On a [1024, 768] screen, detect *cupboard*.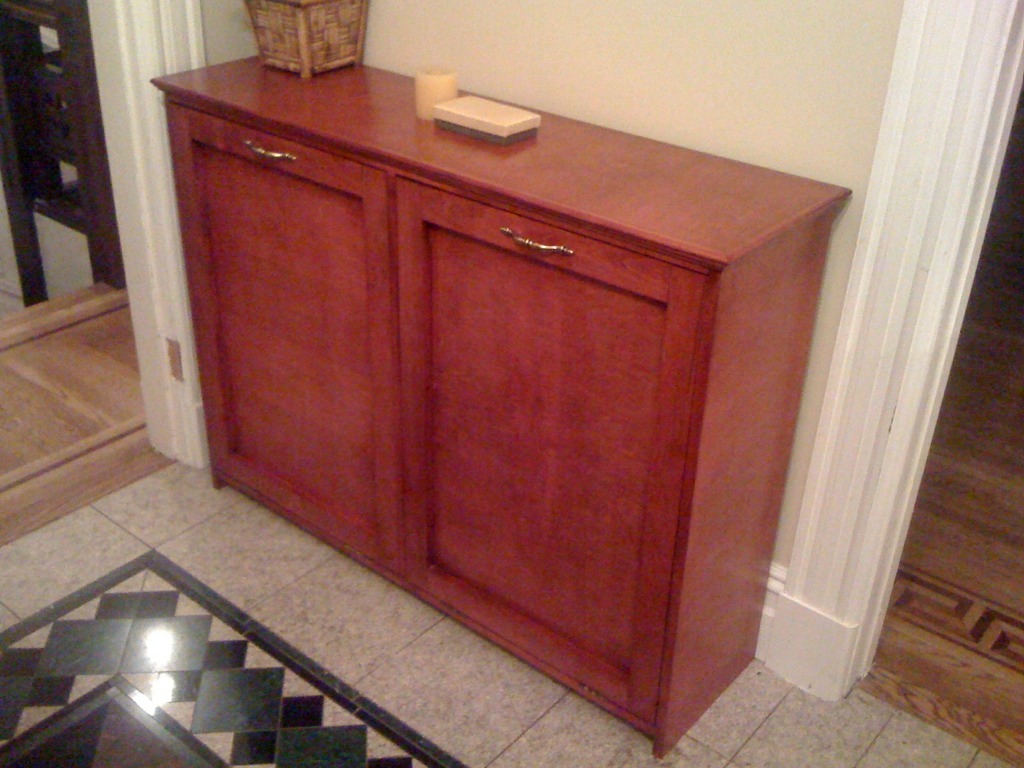
left=137, top=78, right=857, bottom=764.
